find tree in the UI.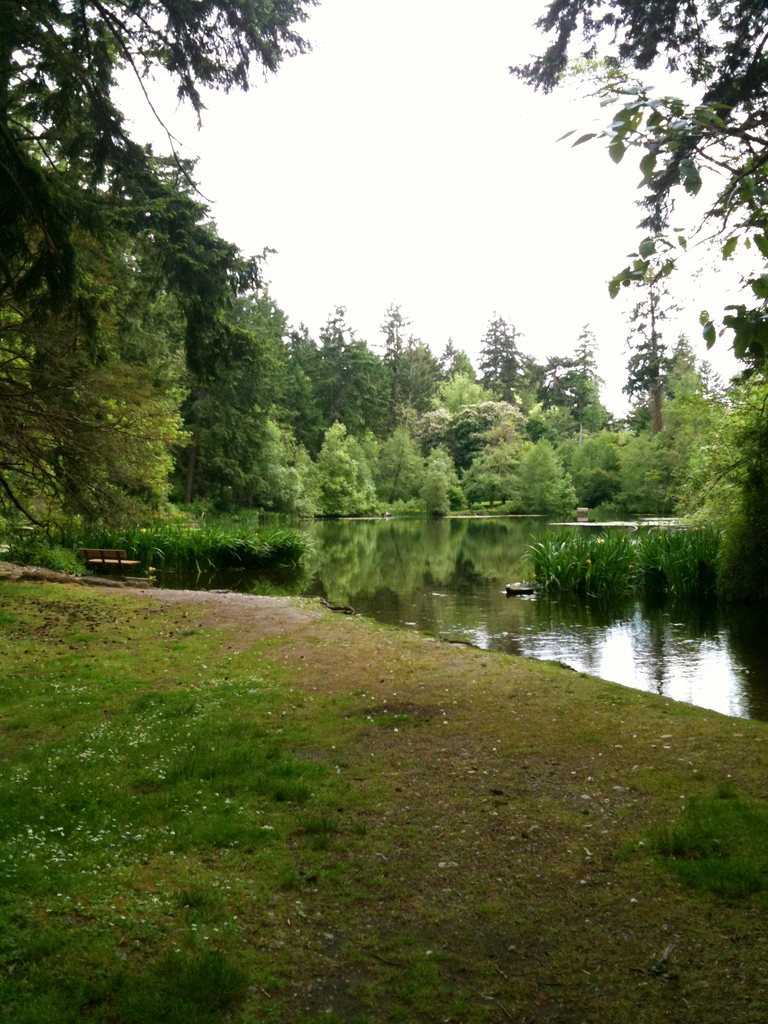
UI element at [0,0,324,188].
